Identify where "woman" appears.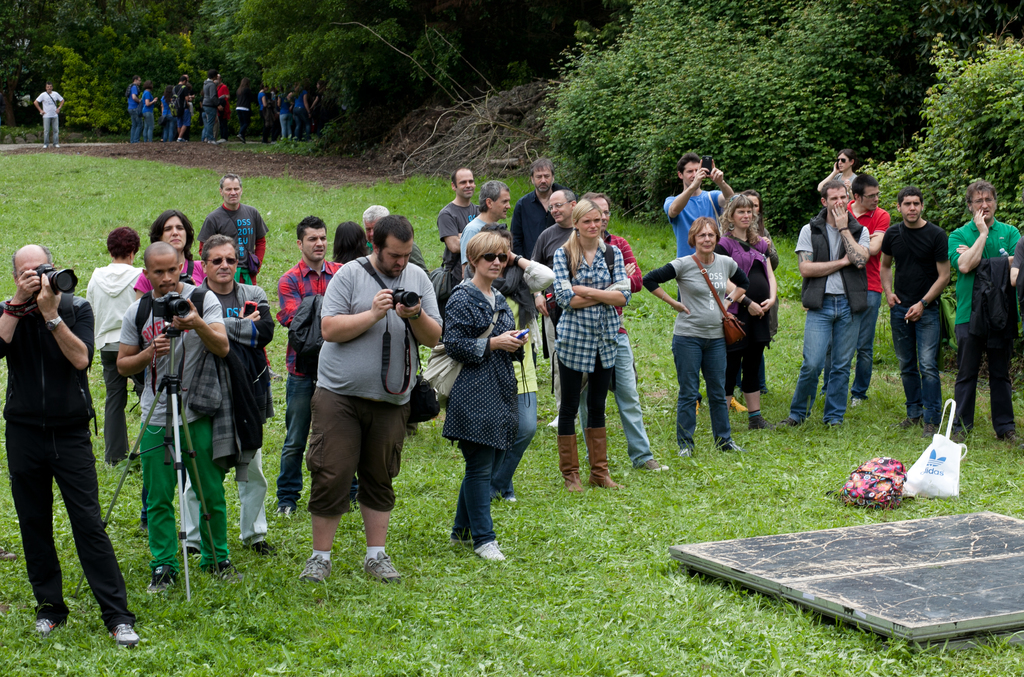
Appears at <box>231,76,255,147</box>.
